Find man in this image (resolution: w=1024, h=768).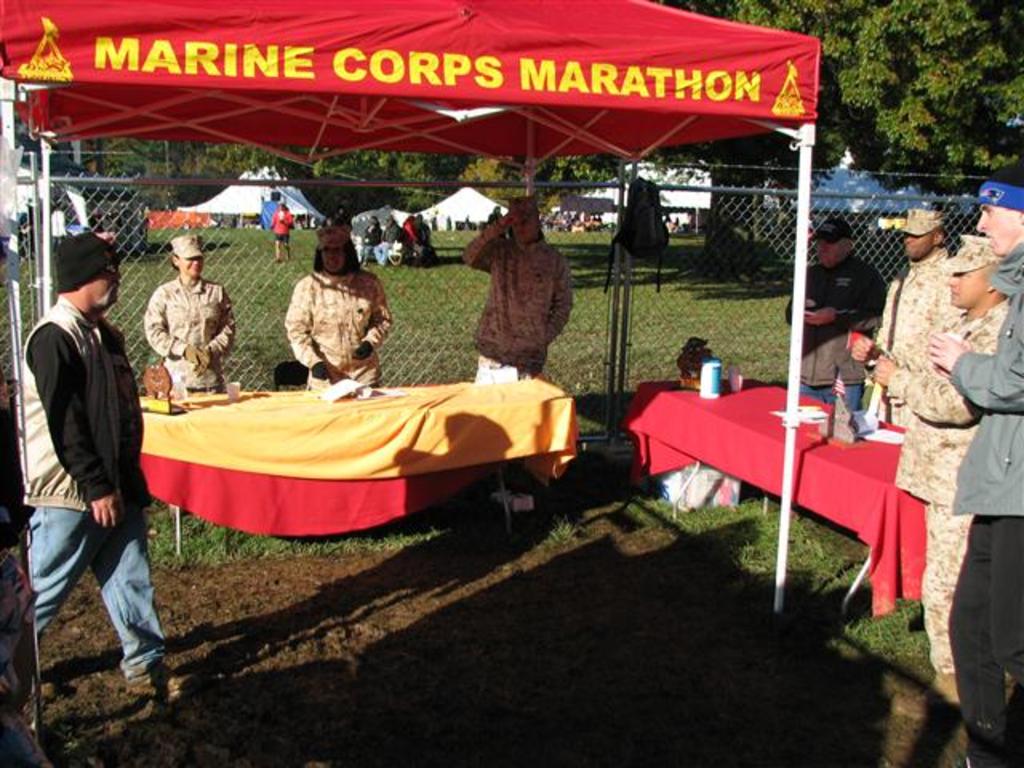
rect(21, 232, 194, 696).
